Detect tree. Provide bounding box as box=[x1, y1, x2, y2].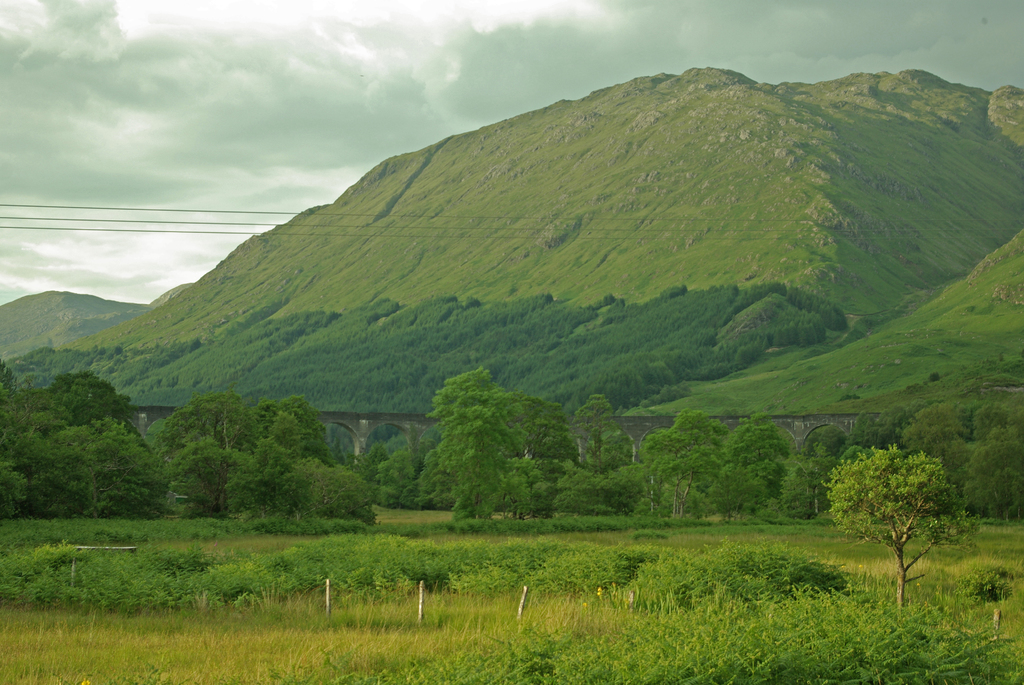
box=[573, 392, 630, 479].
